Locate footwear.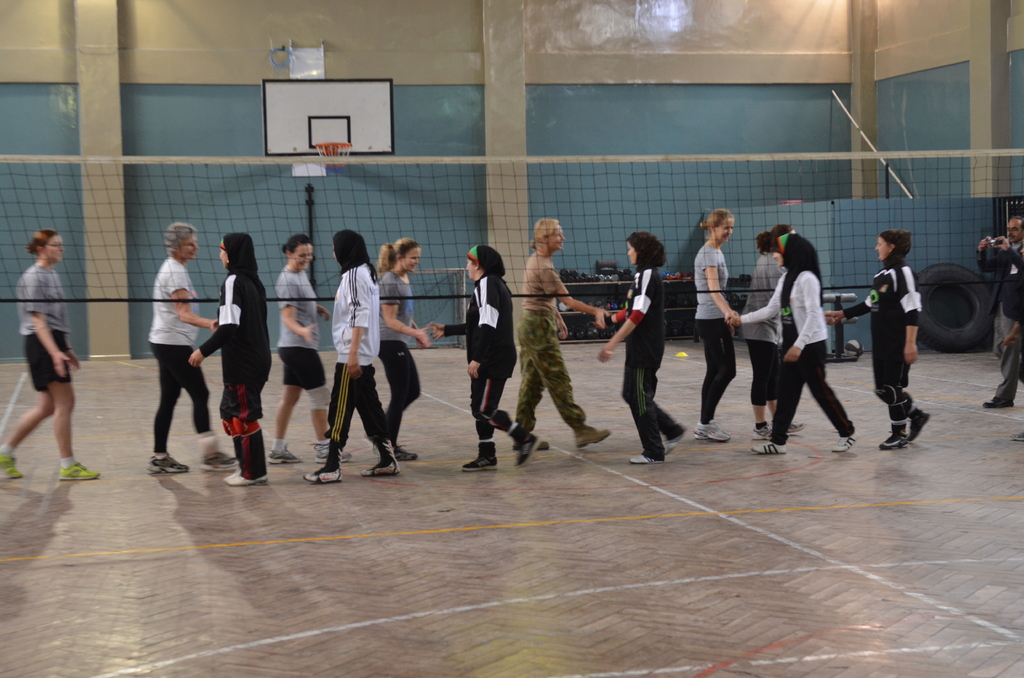
Bounding box: bbox(145, 457, 188, 472).
